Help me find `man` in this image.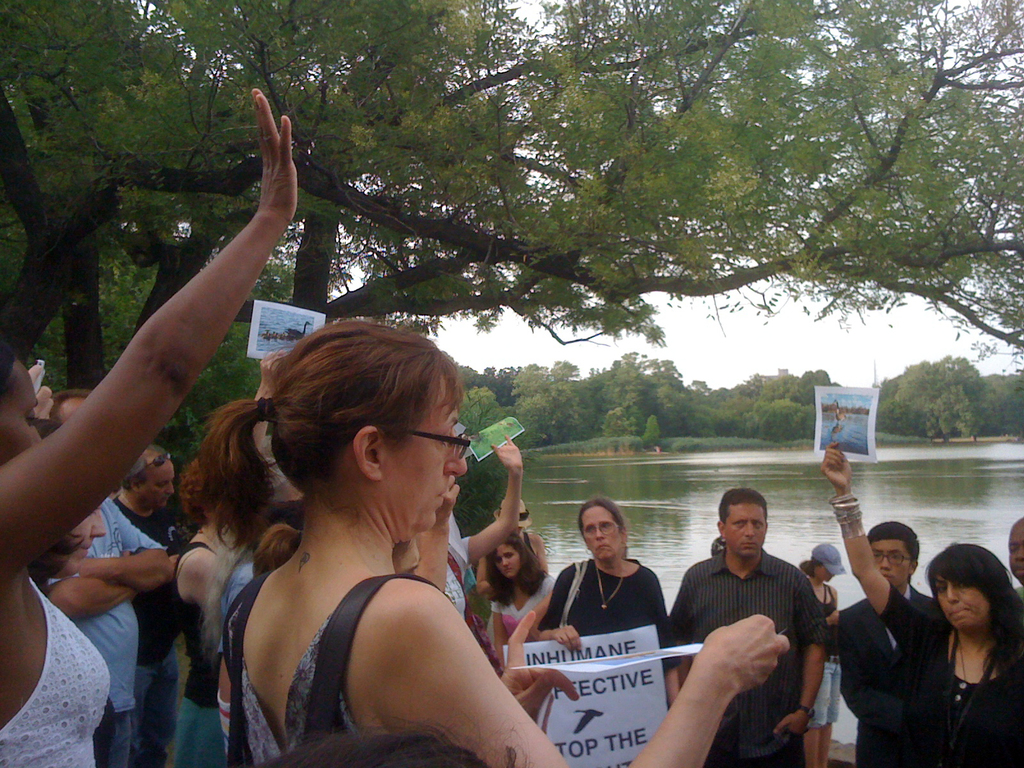
Found it: region(837, 522, 944, 767).
